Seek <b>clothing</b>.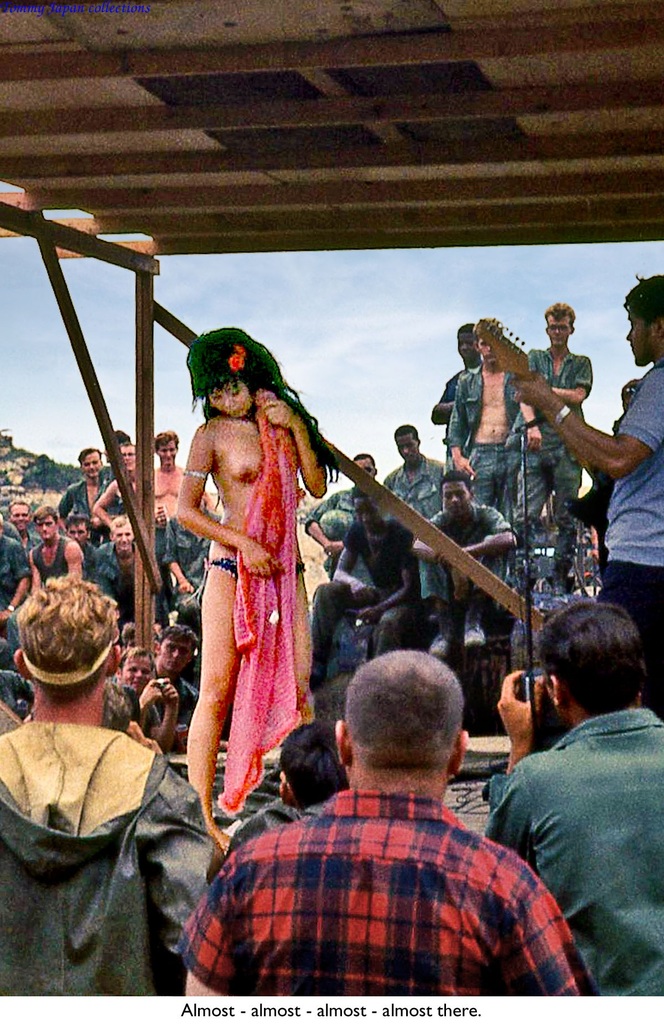
BBox(183, 387, 302, 815).
